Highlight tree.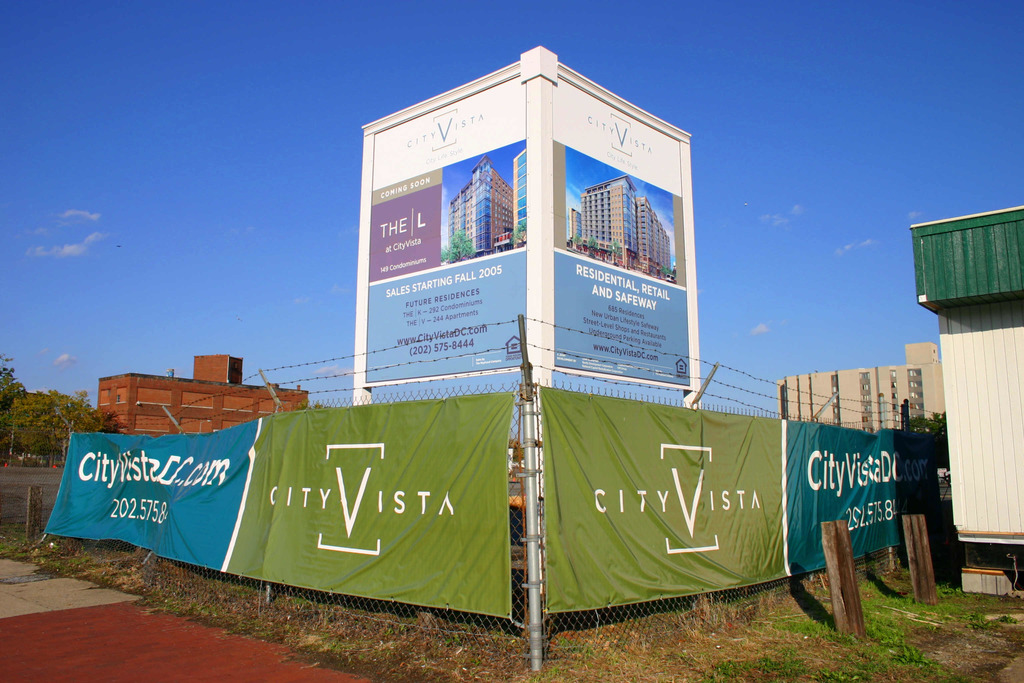
Highlighted region: bbox=[607, 239, 621, 265].
